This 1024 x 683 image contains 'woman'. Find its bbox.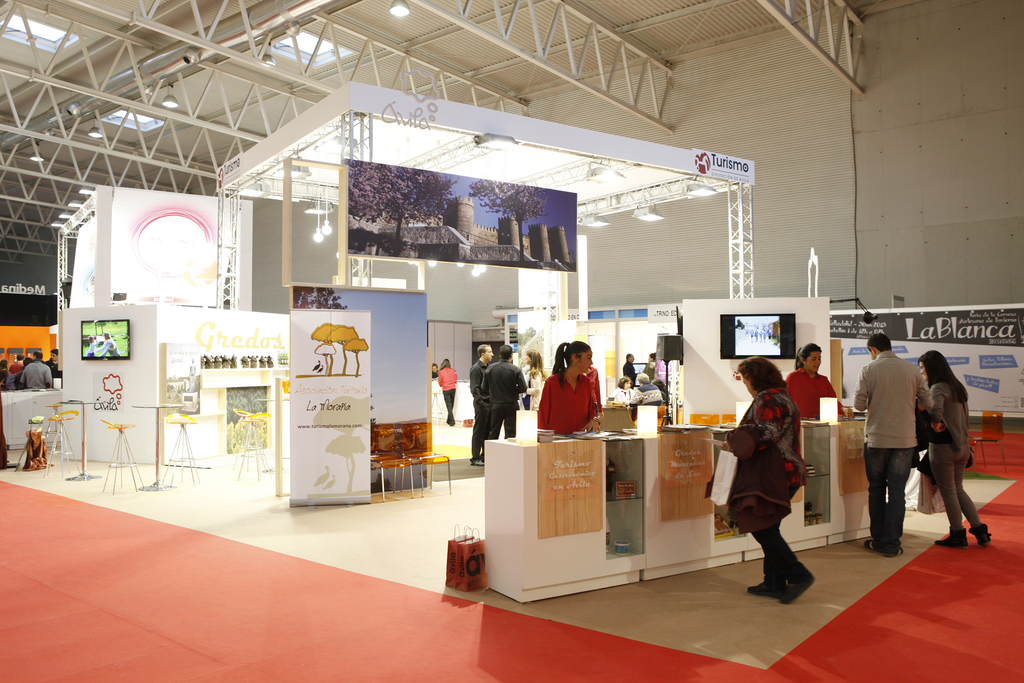
l=606, t=377, r=633, b=404.
